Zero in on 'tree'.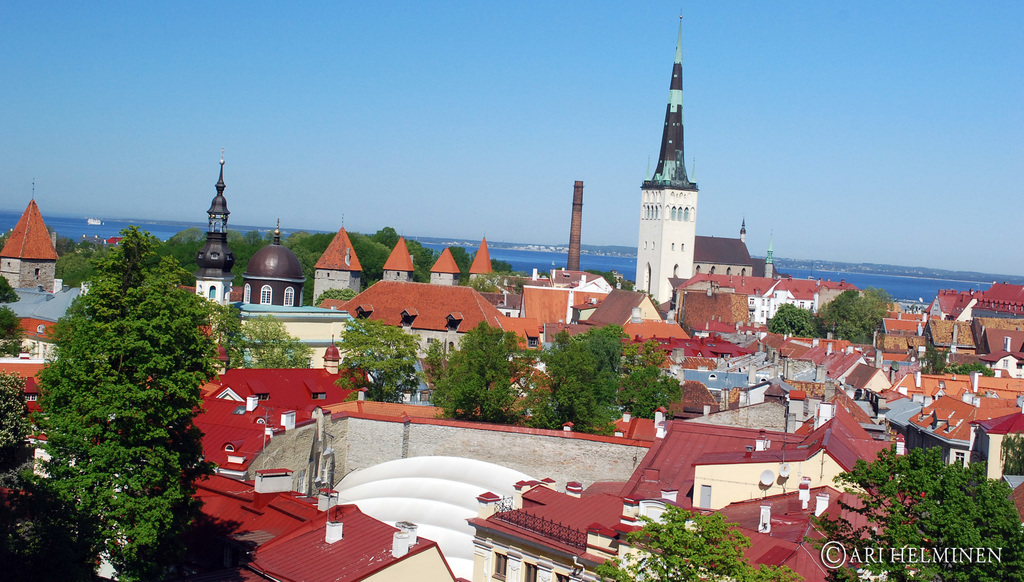
Zeroed in: [left=587, top=266, right=618, bottom=287].
